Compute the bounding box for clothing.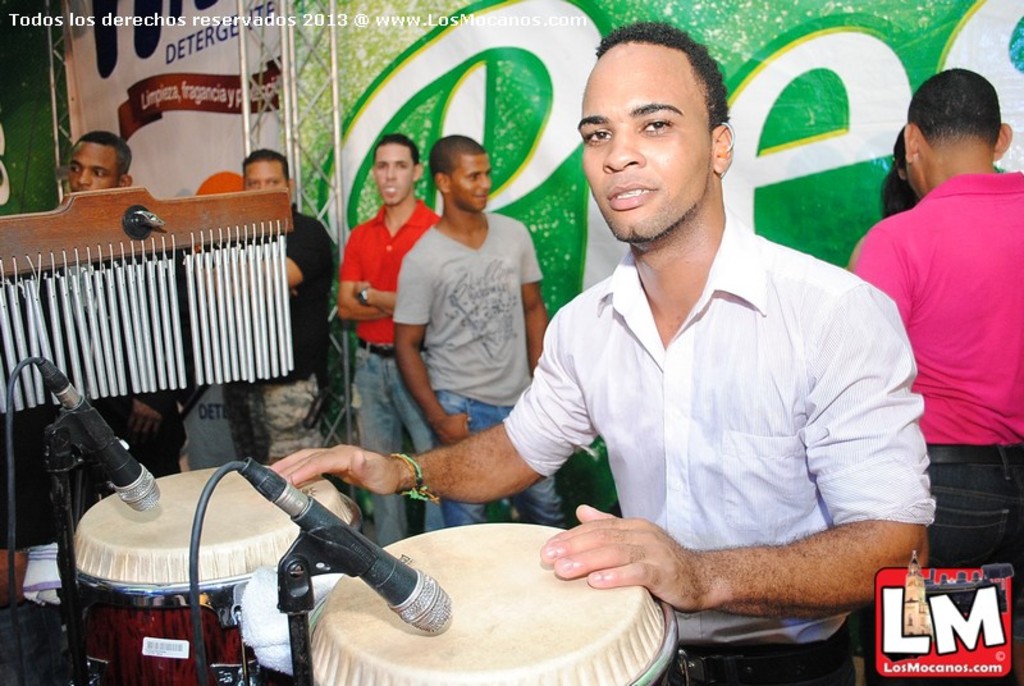
(385, 239, 568, 536).
